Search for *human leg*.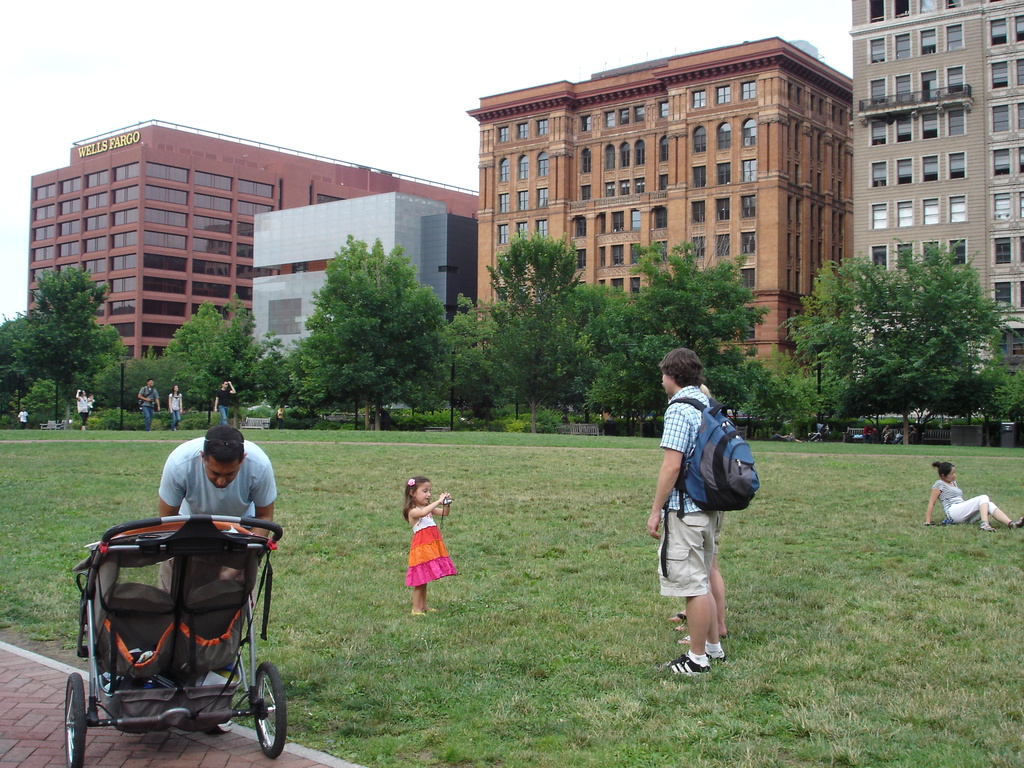
Found at (x1=949, y1=495, x2=991, y2=532).
